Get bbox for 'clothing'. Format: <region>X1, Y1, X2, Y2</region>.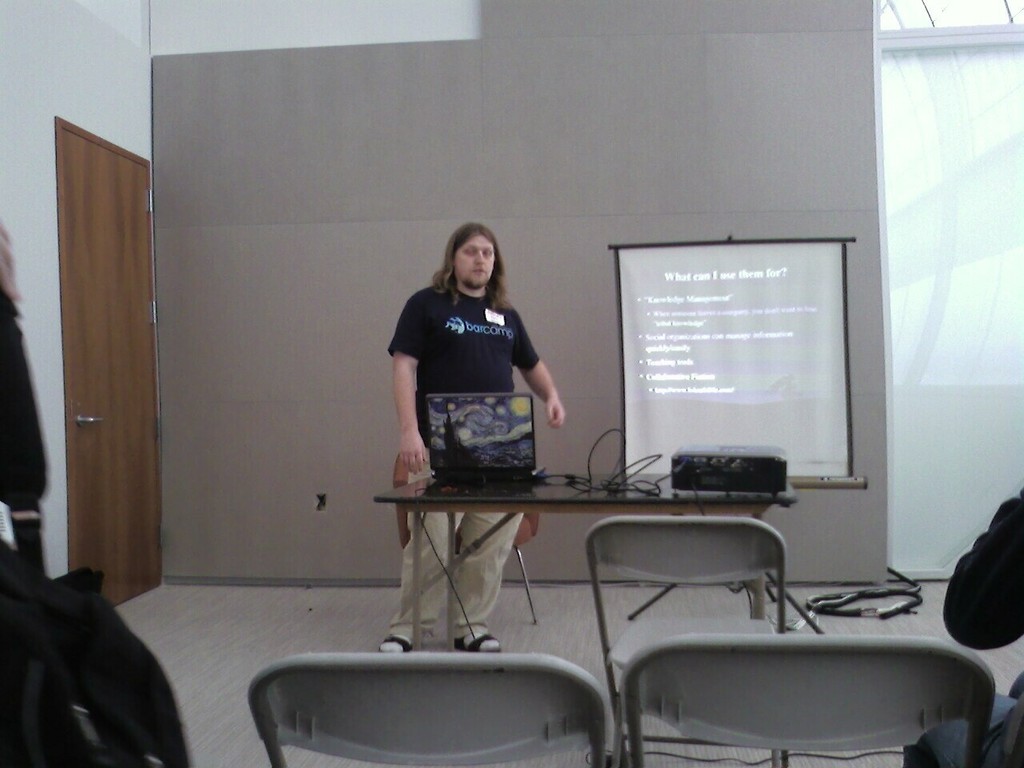
<region>386, 280, 536, 634</region>.
